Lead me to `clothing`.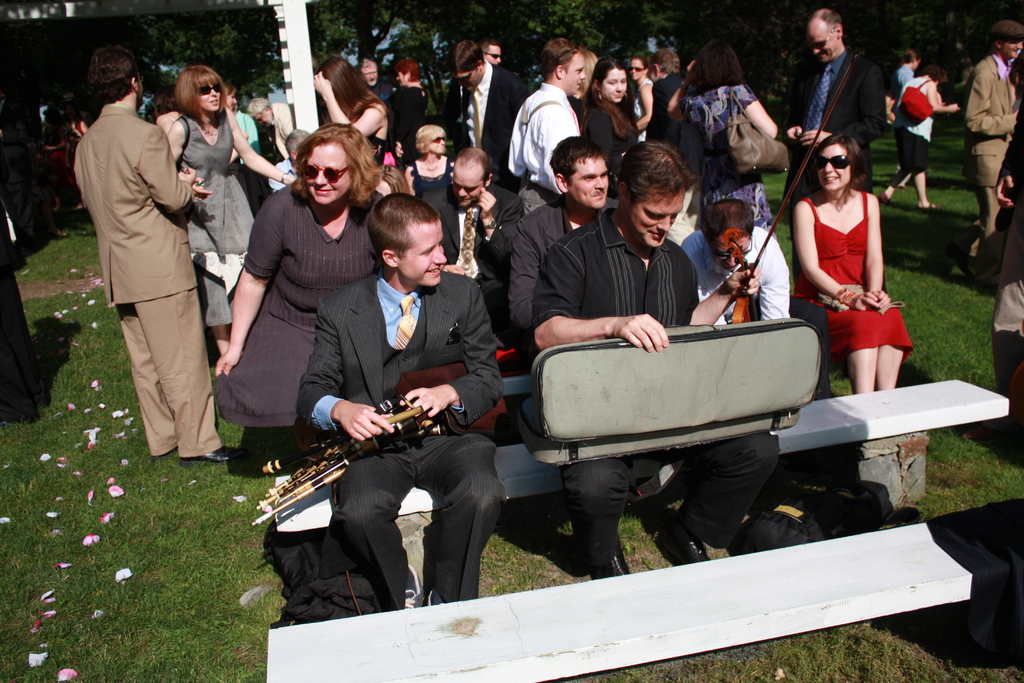
Lead to bbox=[673, 76, 776, 229].
